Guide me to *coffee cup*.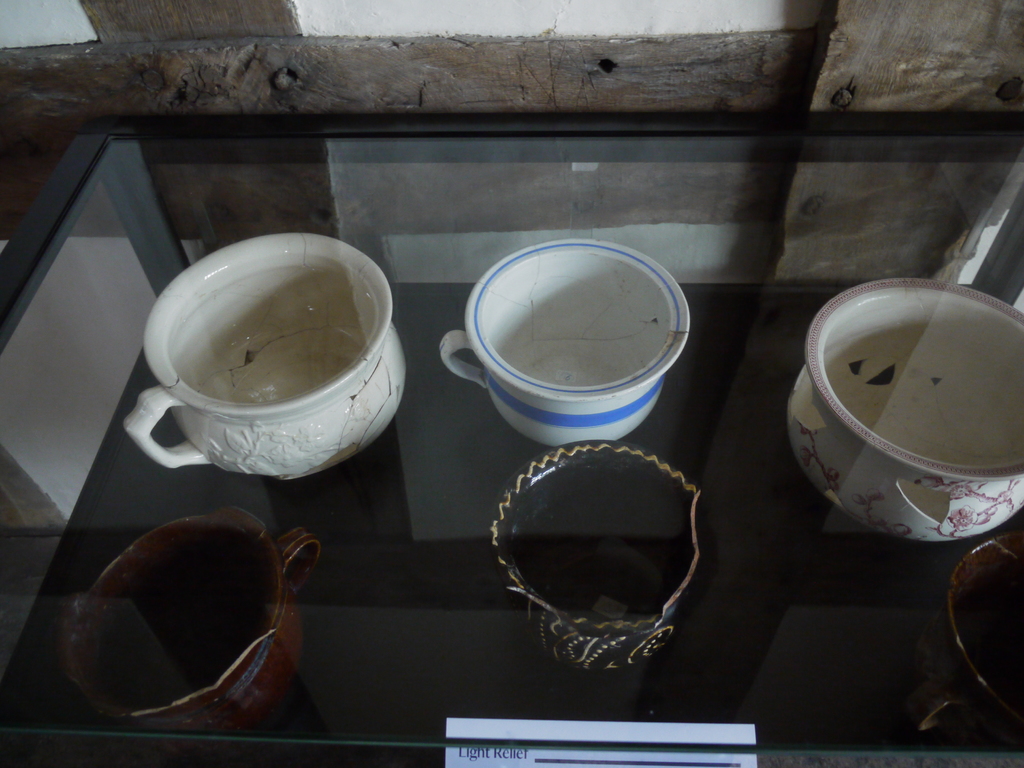
Guidance: bbox=(439, 236, 689, 447).
